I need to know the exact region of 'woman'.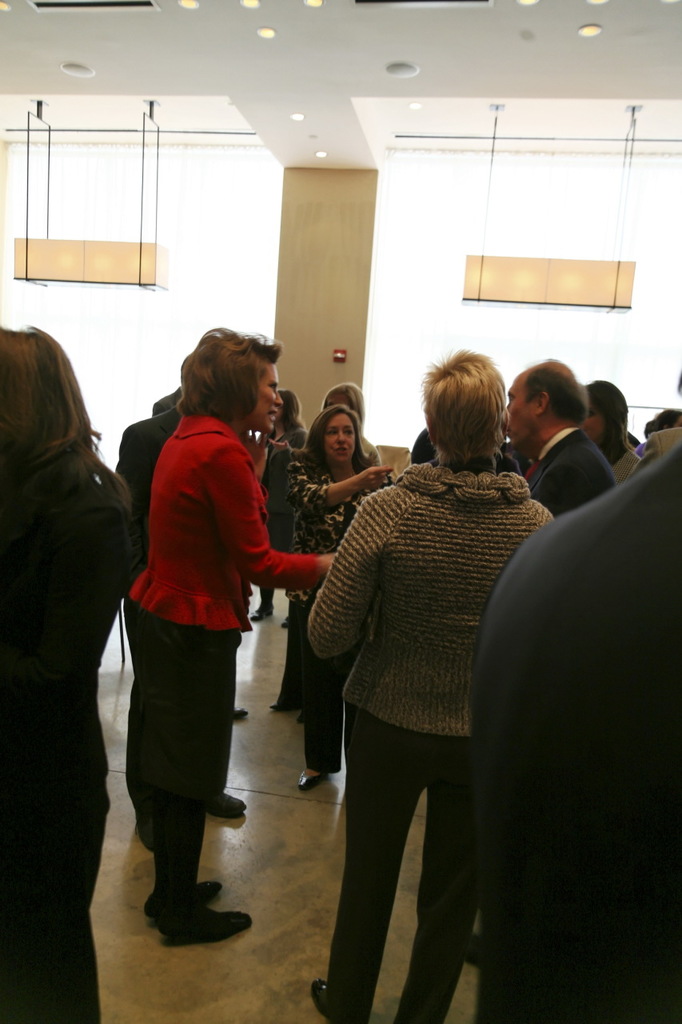
Region: Rect(287, 347, 542, 1002).
